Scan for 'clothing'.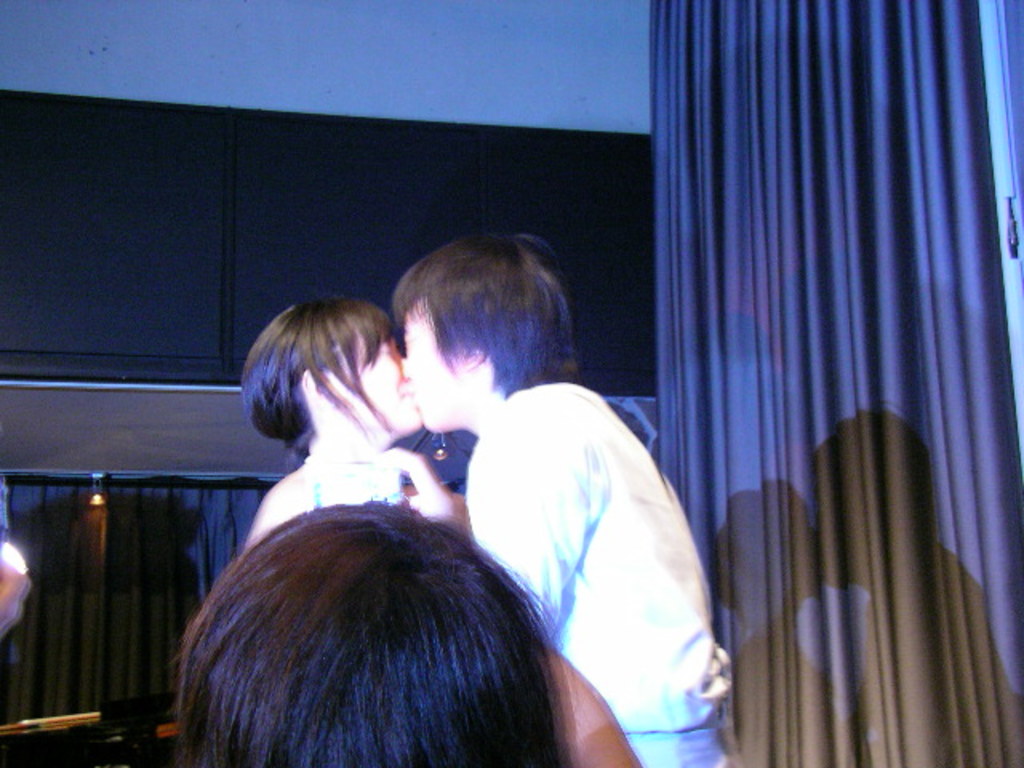
Scan result: BBox(451, 378, 1023, 767).
